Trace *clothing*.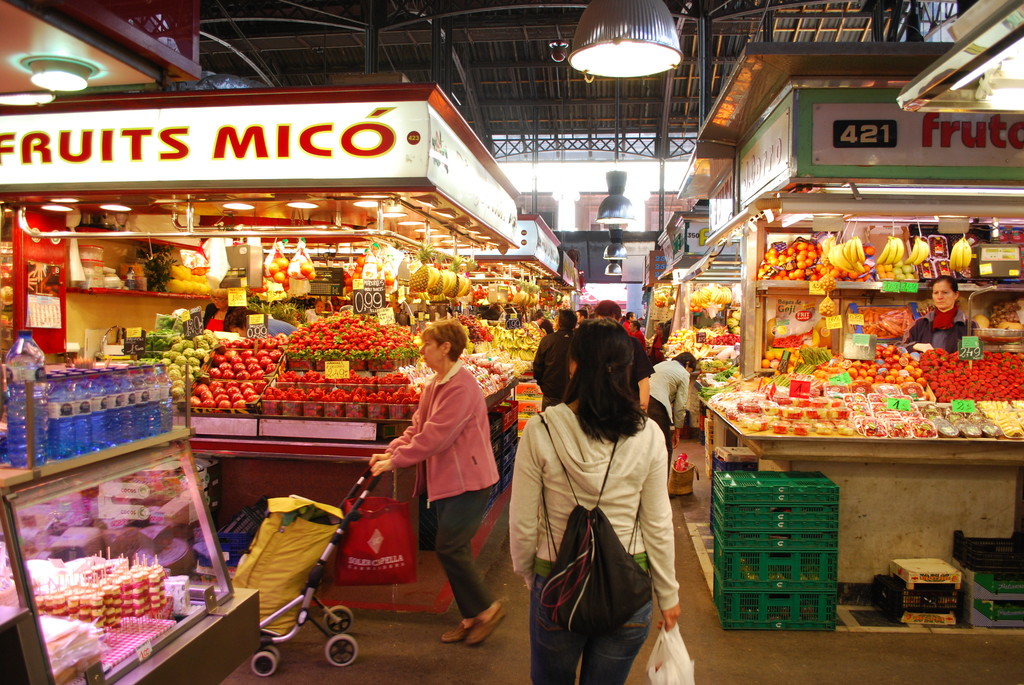
Traced to box(644, 356, 696, 466).
